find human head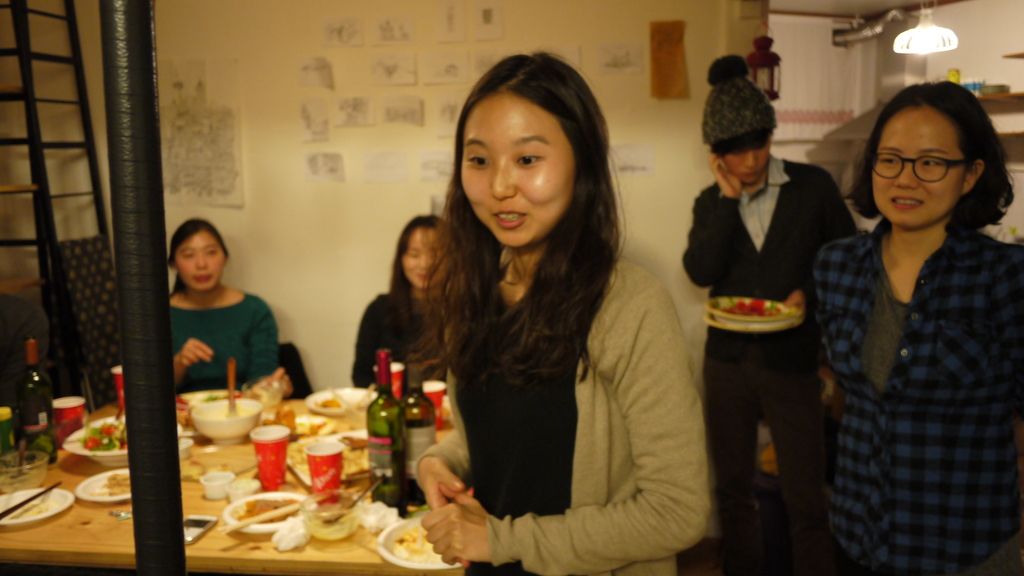
<region>397, 212, 451, 289</region>
